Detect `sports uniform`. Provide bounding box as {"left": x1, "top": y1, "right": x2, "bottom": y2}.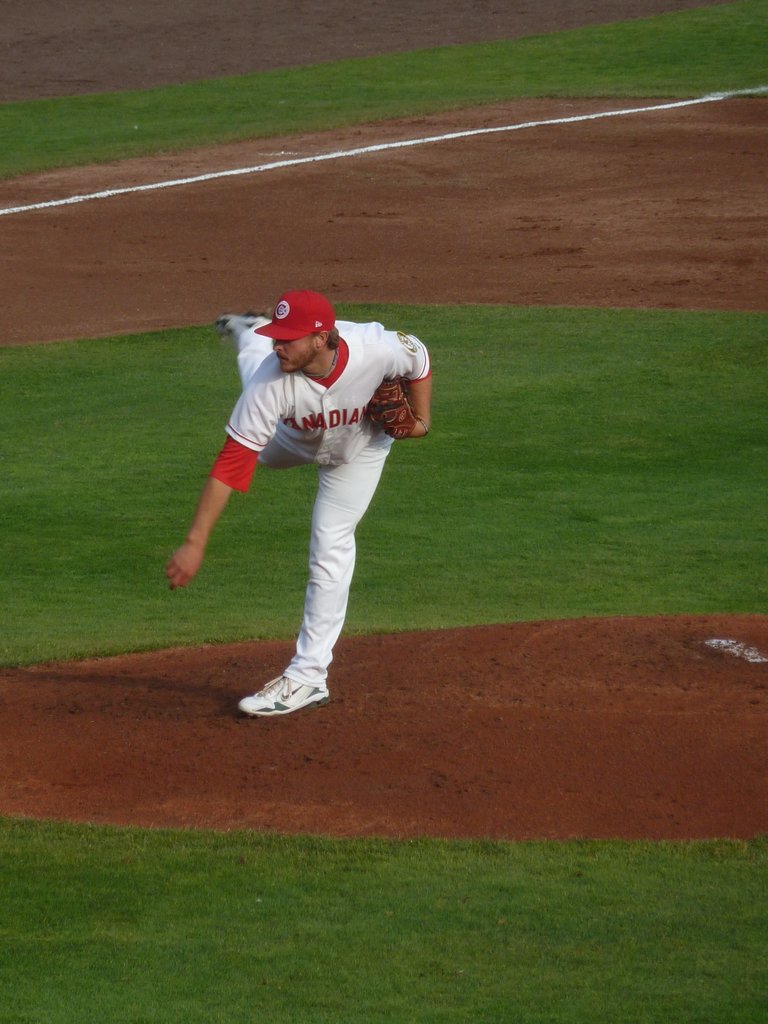
{"left": 170, "top": 275, "right": 444, "bottom": 719}.
